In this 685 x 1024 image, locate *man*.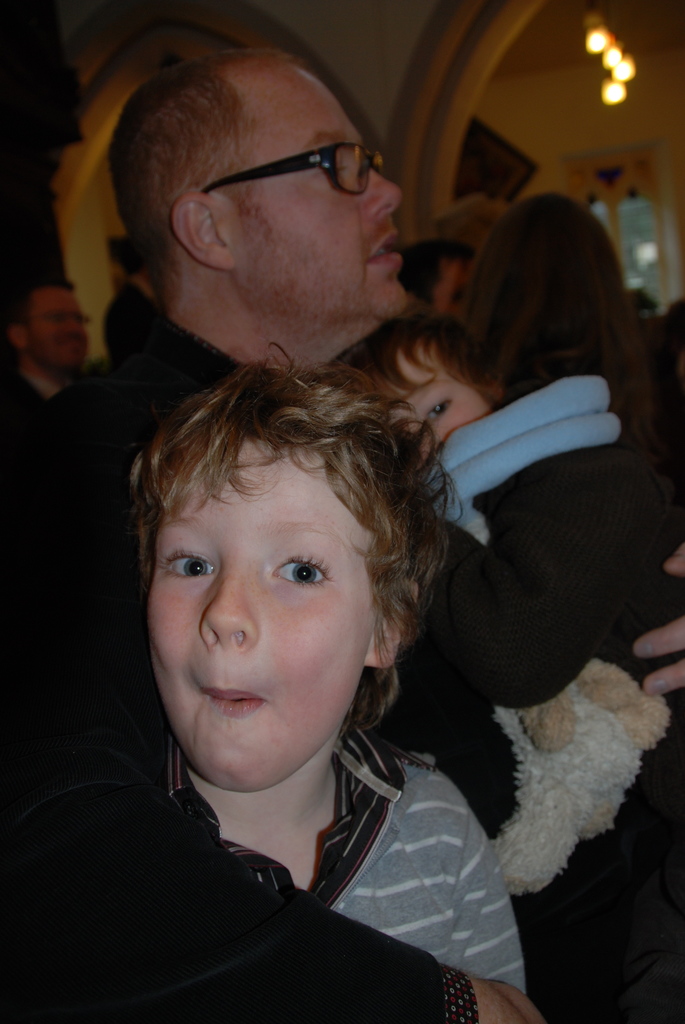
Bounding box: x1=0 y1=266 x2=100 y2=445.
